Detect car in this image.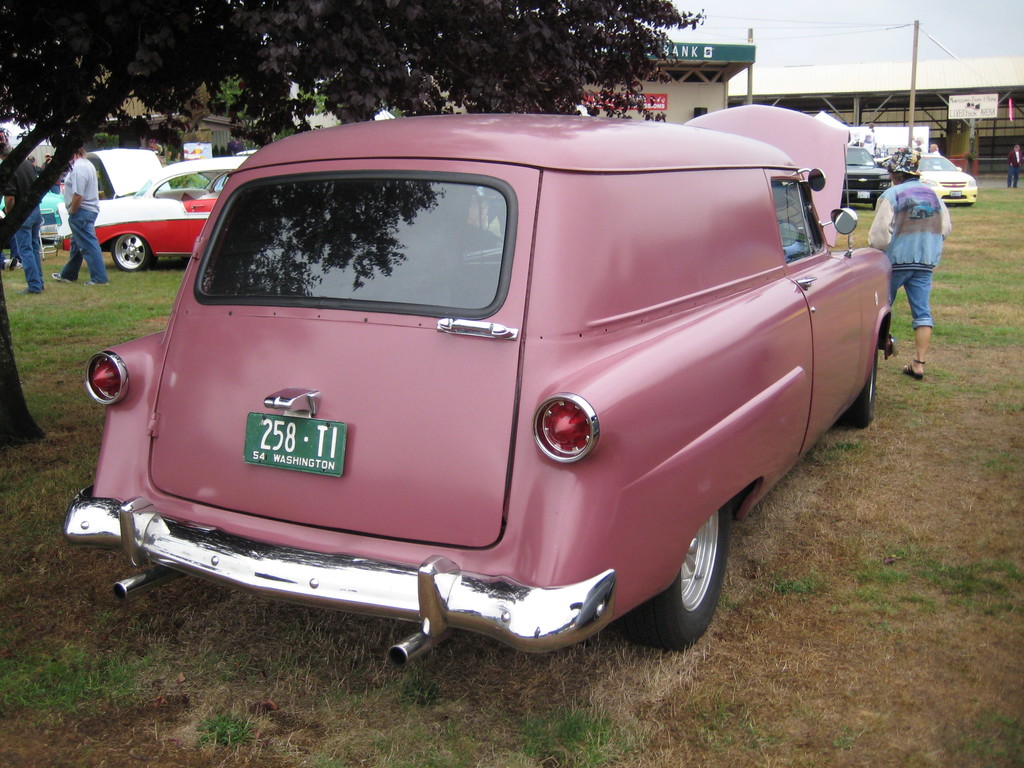
Detection: detection(63, 99, 893, 659).
